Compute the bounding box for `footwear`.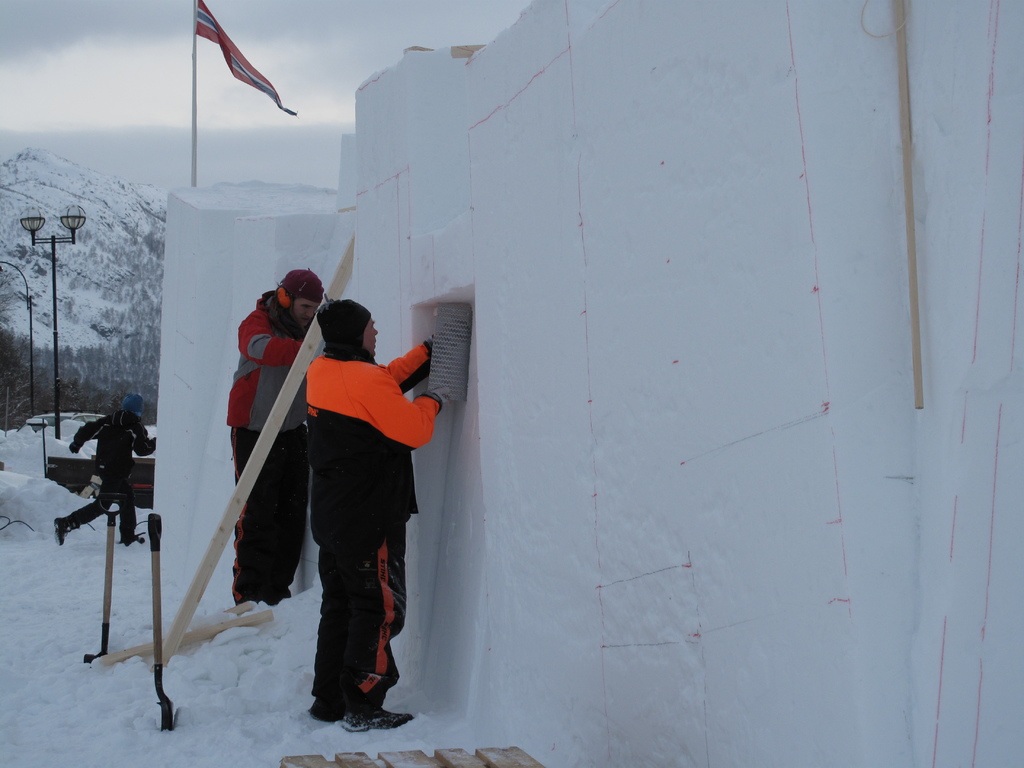
box=[309, 698, 349, 725].
